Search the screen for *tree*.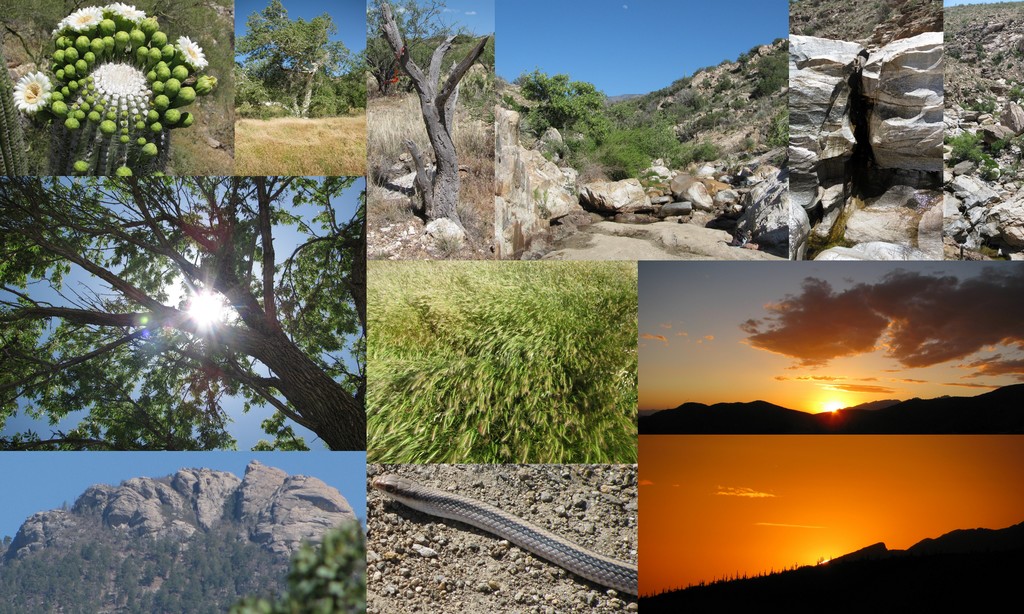
Found at select_region(9, 0, 215, 175).
